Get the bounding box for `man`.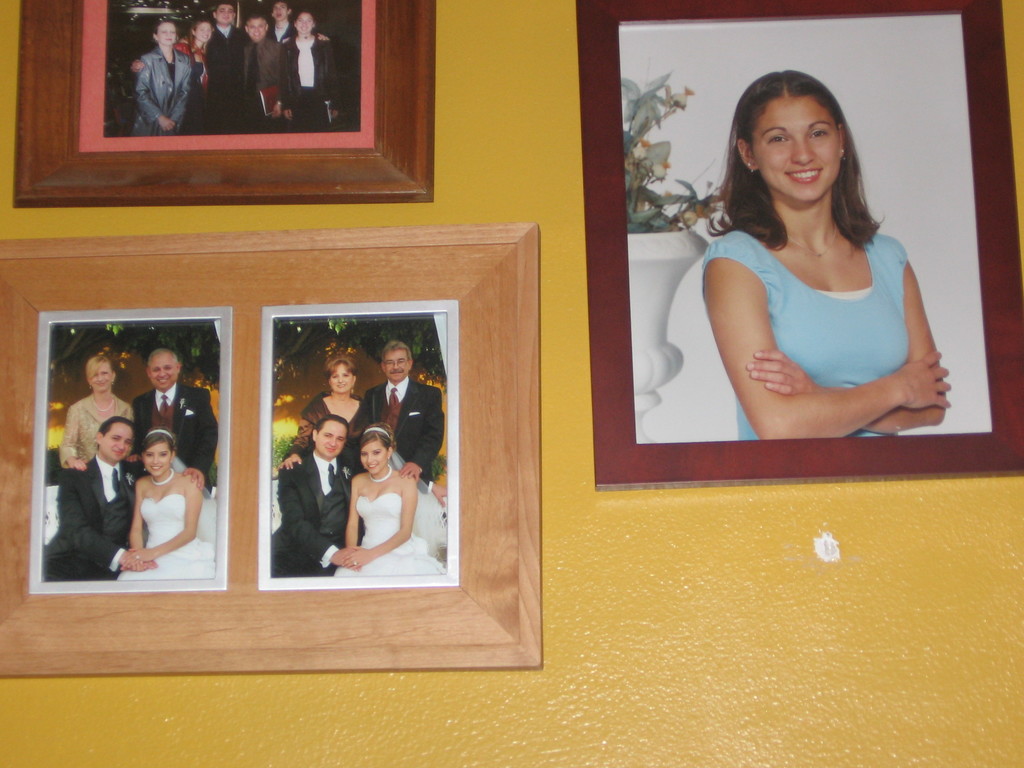
62, 407, 192, 593.
